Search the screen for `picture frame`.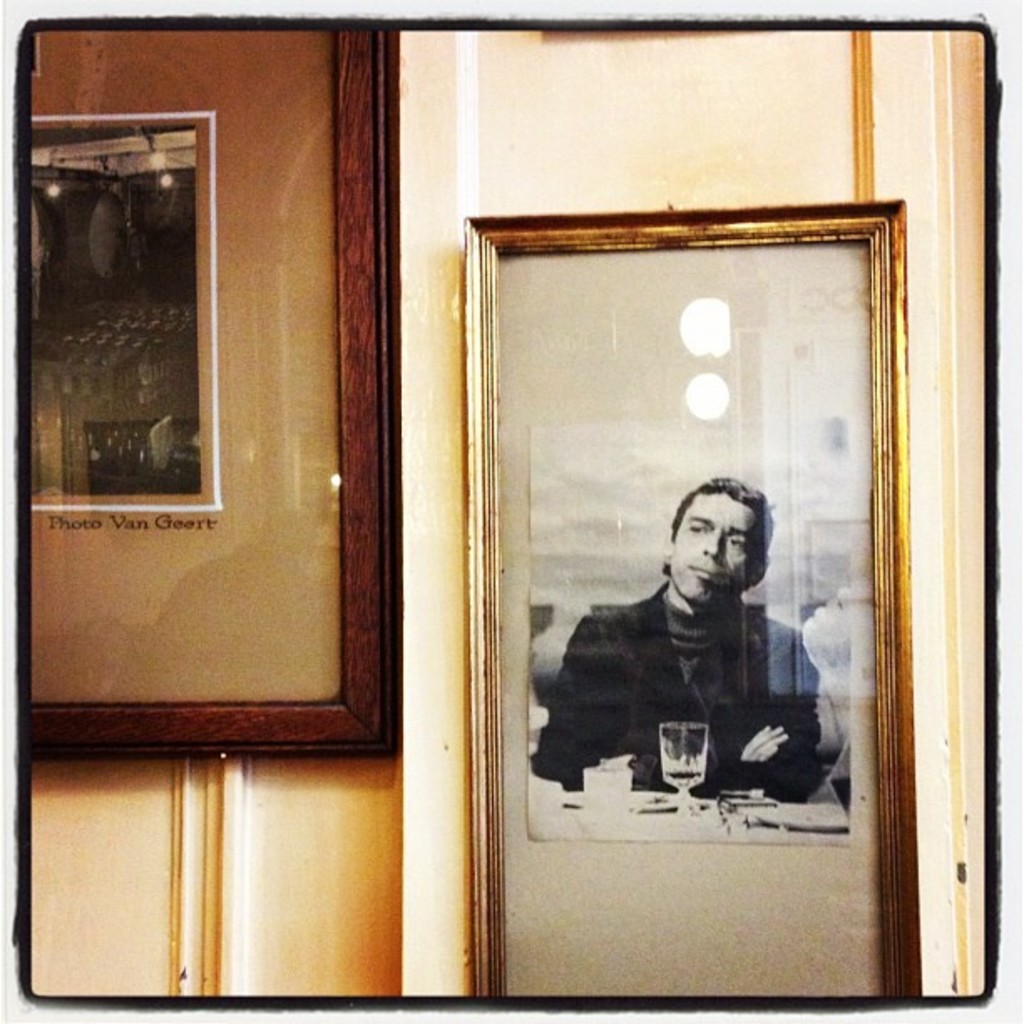
Found at <box>18,27,403,773</box>.
